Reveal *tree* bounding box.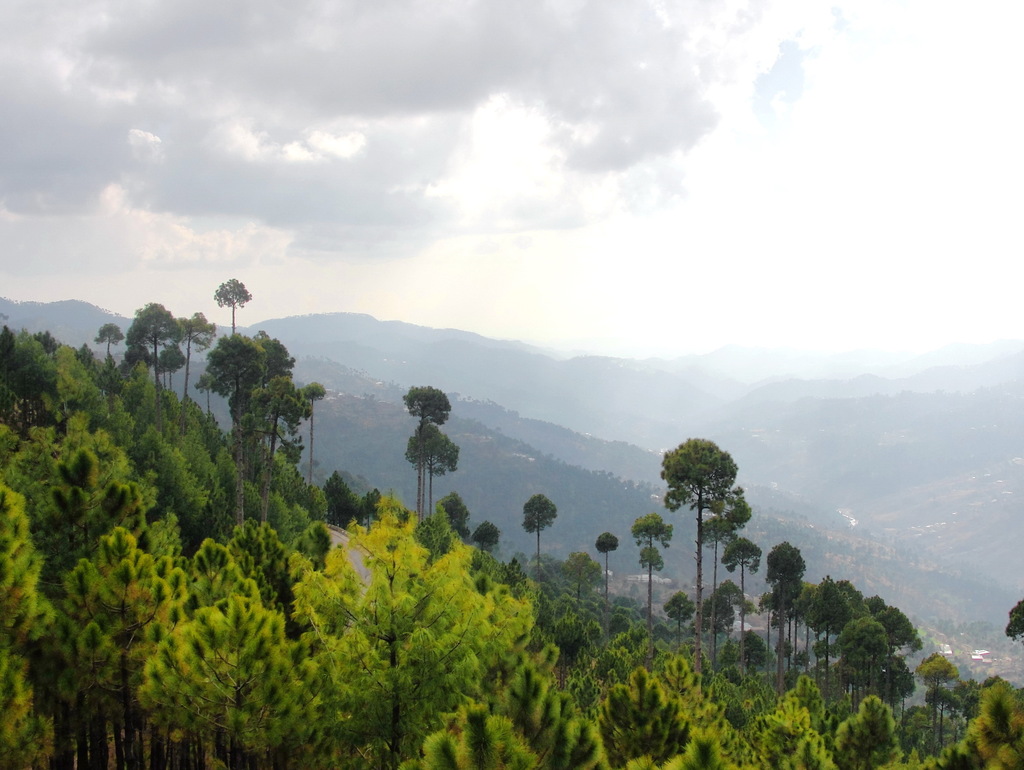
Revealed: (left=198, top=327, right=270, bottom=530).
